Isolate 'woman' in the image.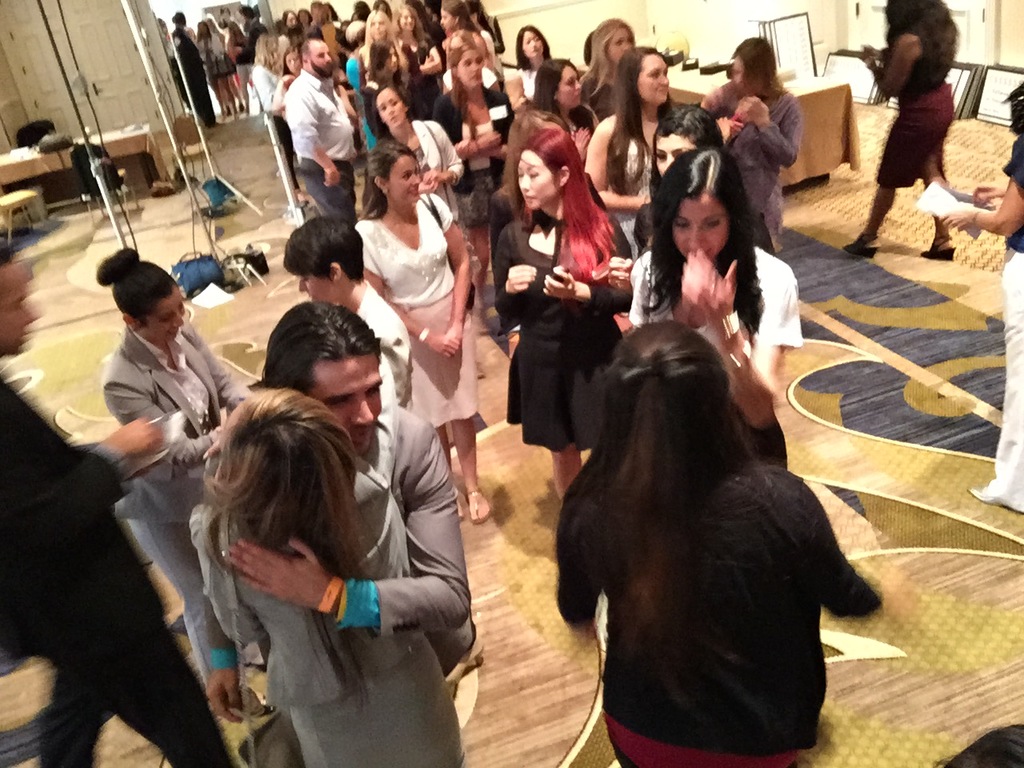
Isolated region: pyautogui.locateOnScreen(578, 14, 637, 113).
